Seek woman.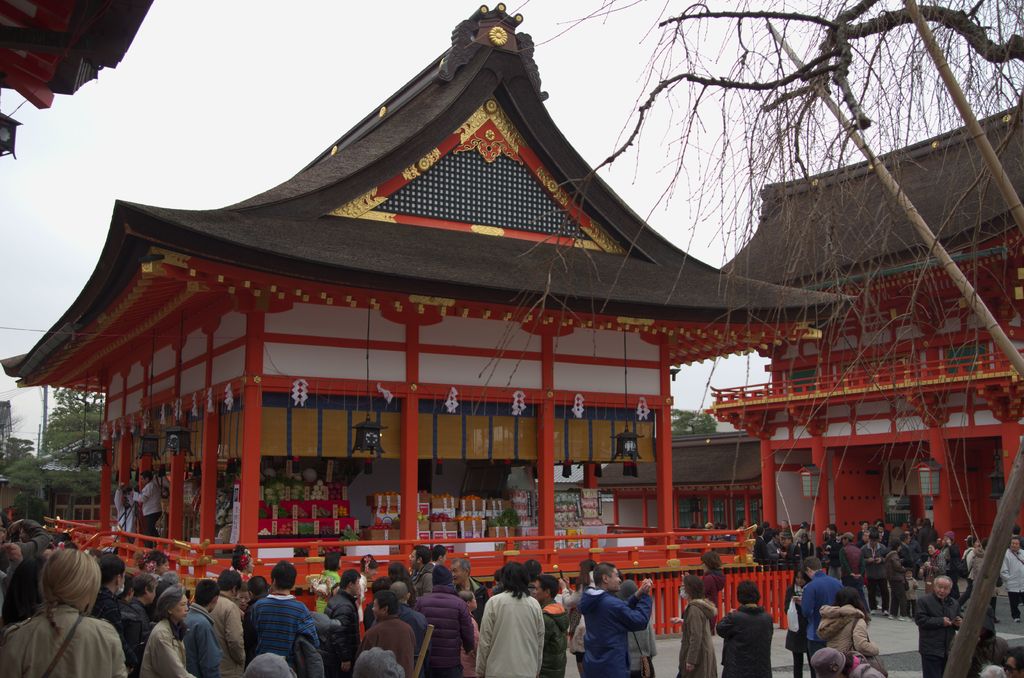
[697, 554, 723, 642].
